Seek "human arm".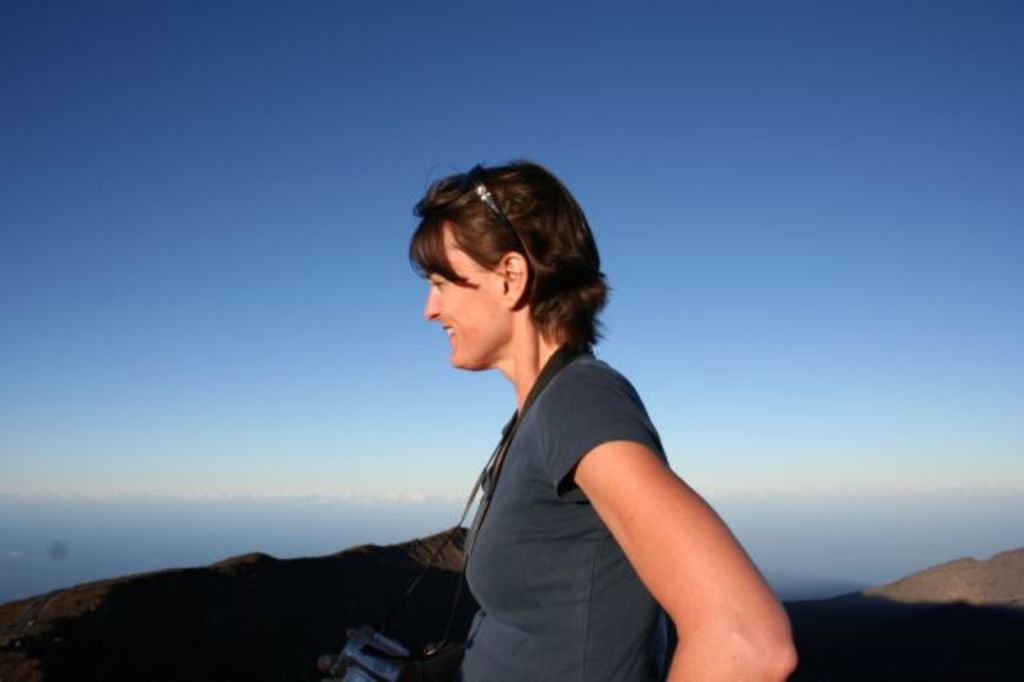
(left=594, top=456, right=779, bottom=668).
